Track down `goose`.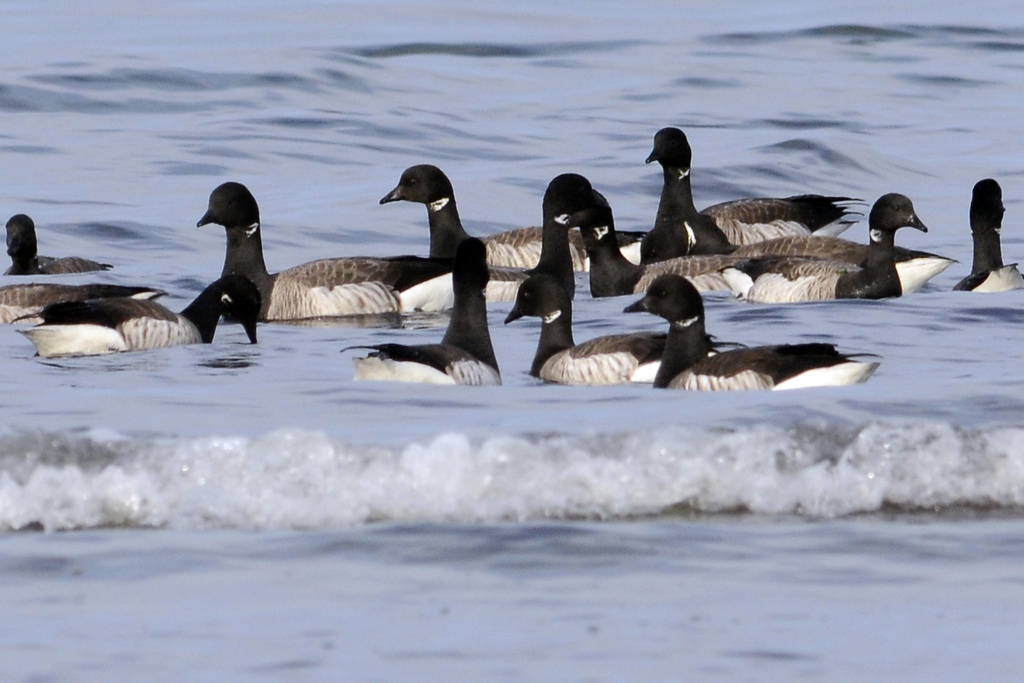
Tracked to {"x1": 478, "y1": 177, "x2": 603, "y2": 301}.
